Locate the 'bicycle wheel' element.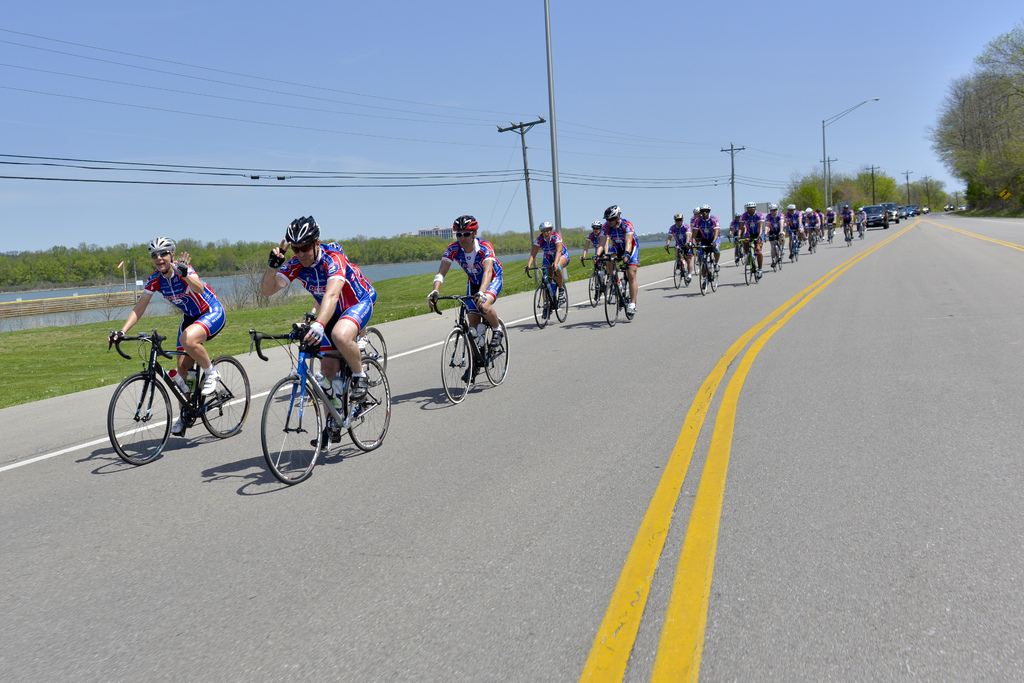
Element bbox: <box>436,322,483,403</box>.
